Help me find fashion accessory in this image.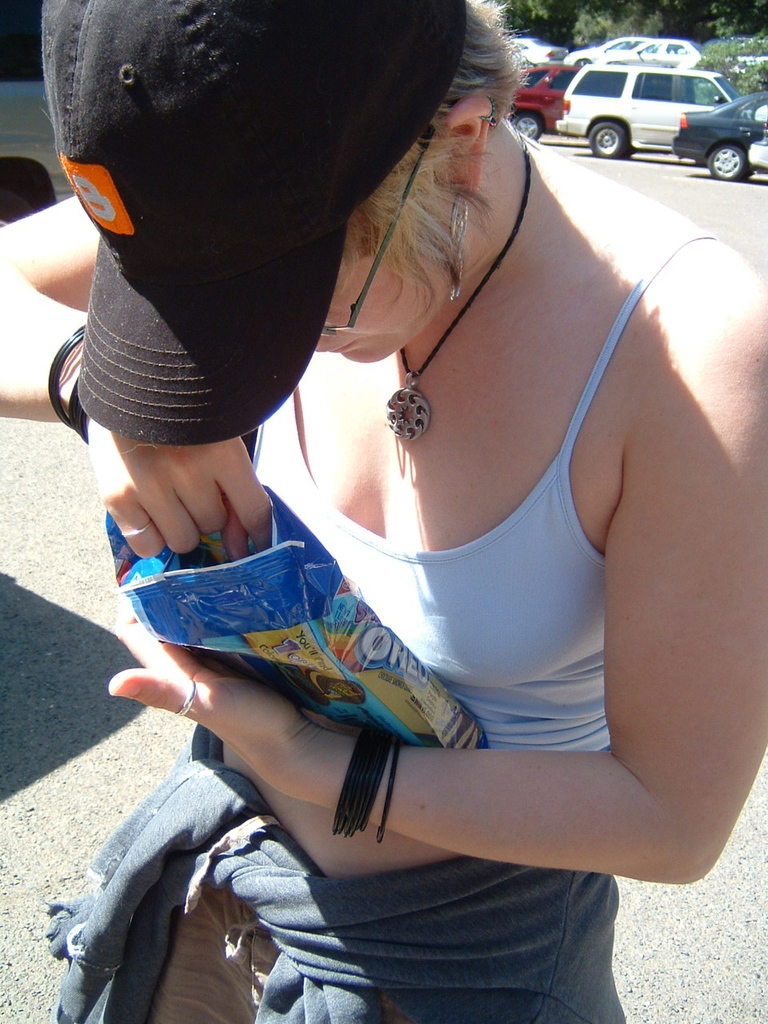
Found it: <bbox>694, 15, 767, 114</bbox>.
